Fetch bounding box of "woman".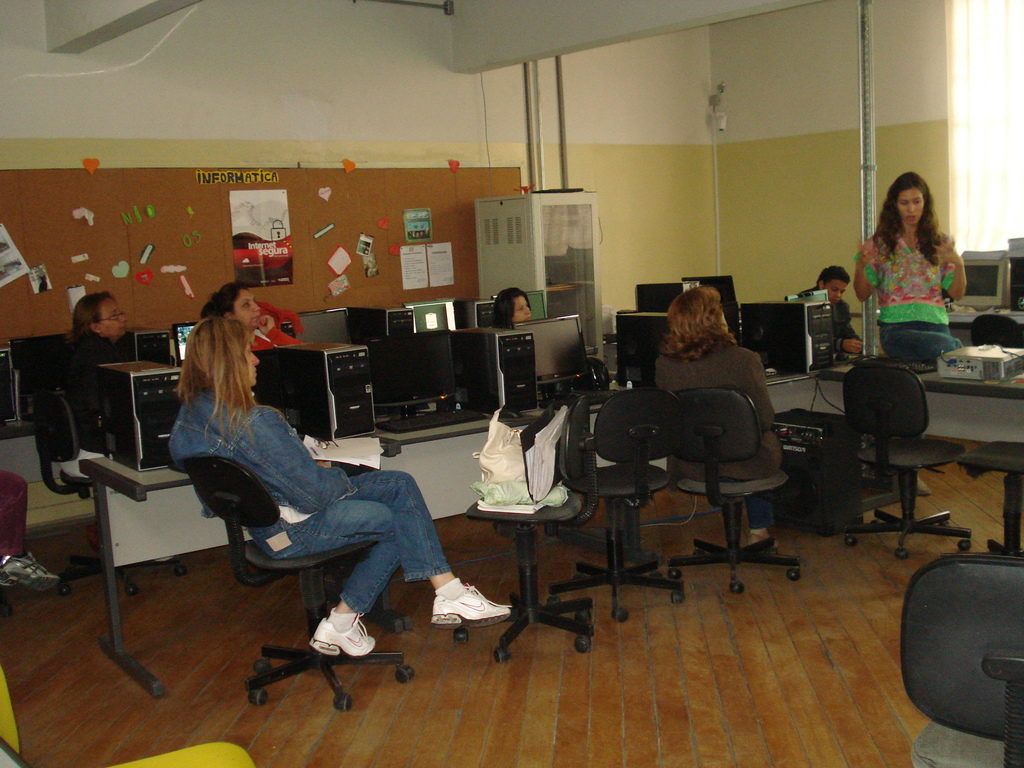
Bbox: {"left": 200, "top": 285, "right": 305, "bottom": 351}.
